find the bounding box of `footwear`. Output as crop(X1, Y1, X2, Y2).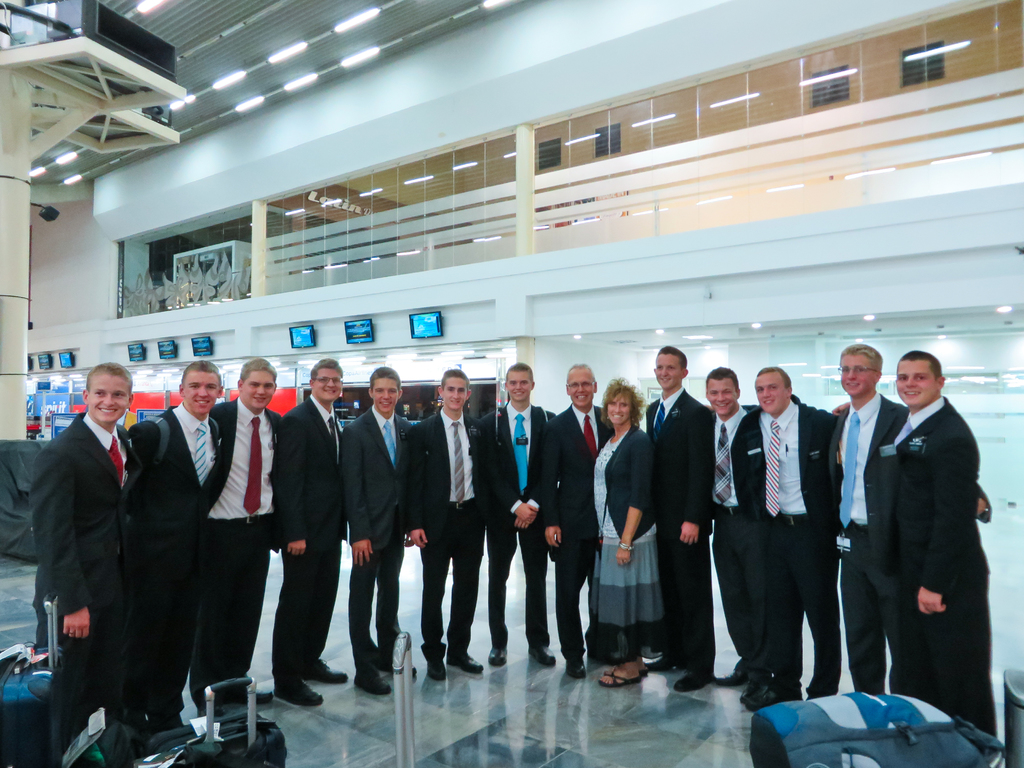
crop(226, 685, 271, 707).
